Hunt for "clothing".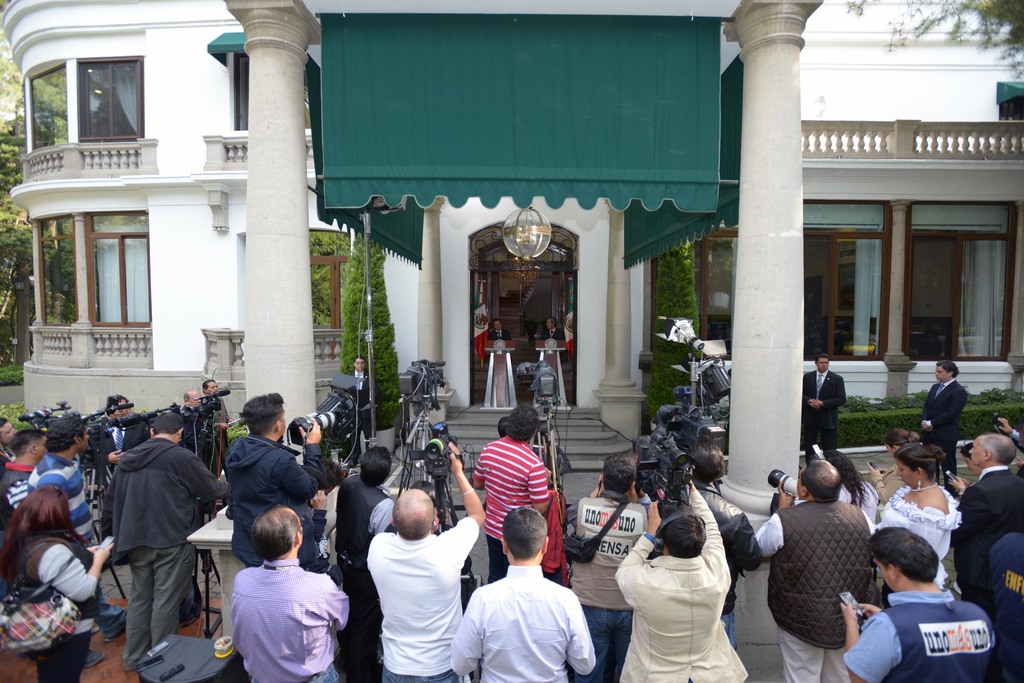
Hunted down at {"left": 777, "top": 627, "right": 845, "bottom": 682}.
